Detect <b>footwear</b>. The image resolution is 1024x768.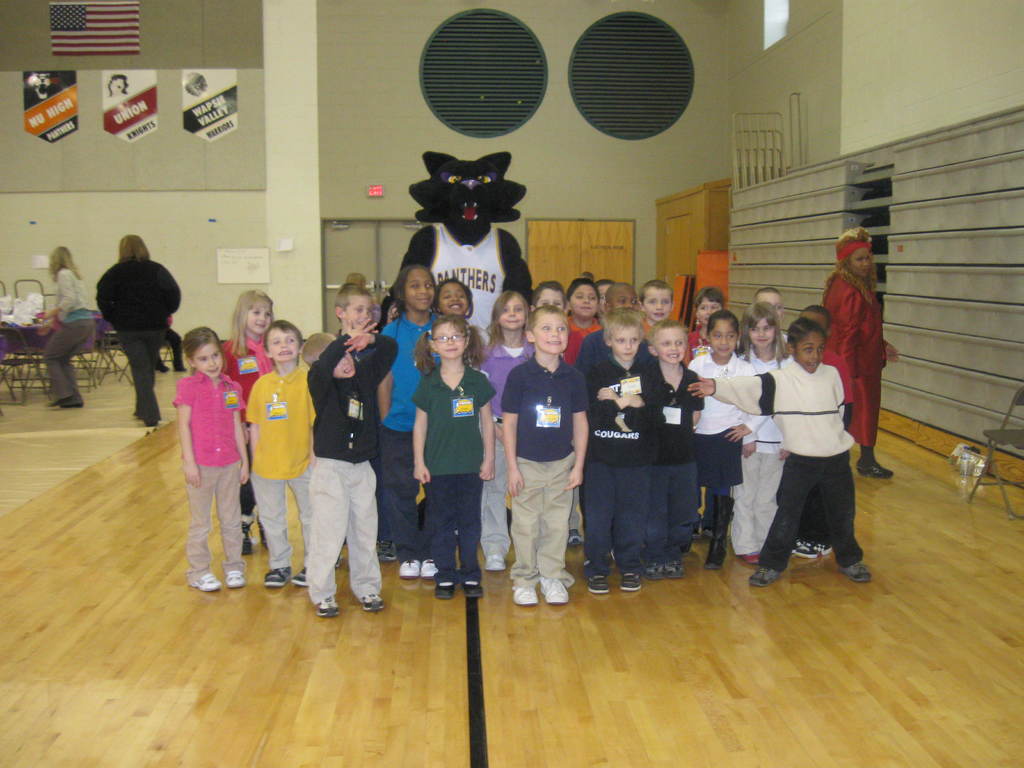
223, 566, 251, 589.
